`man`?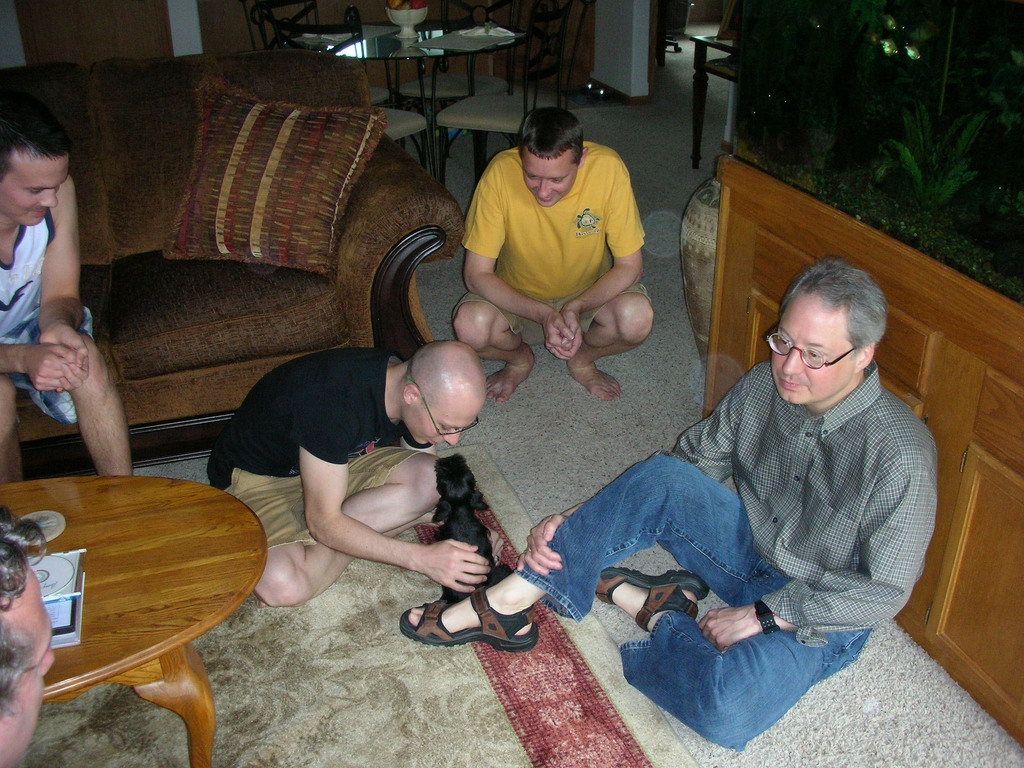
BBox(205, 341, 488, 611)
